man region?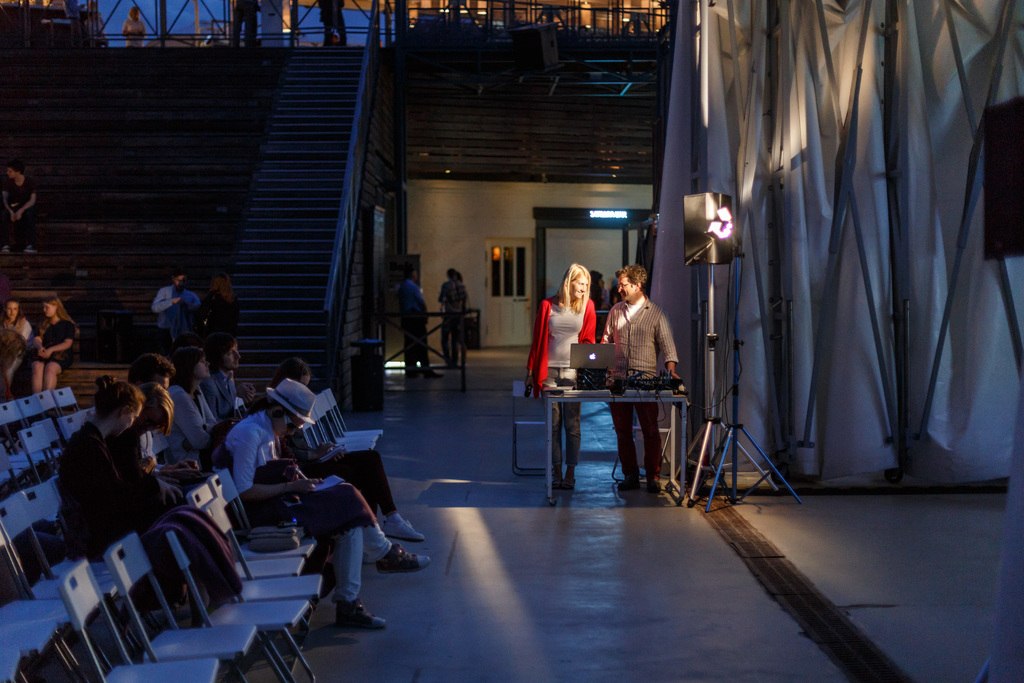
[318, 0, 348, 49]
